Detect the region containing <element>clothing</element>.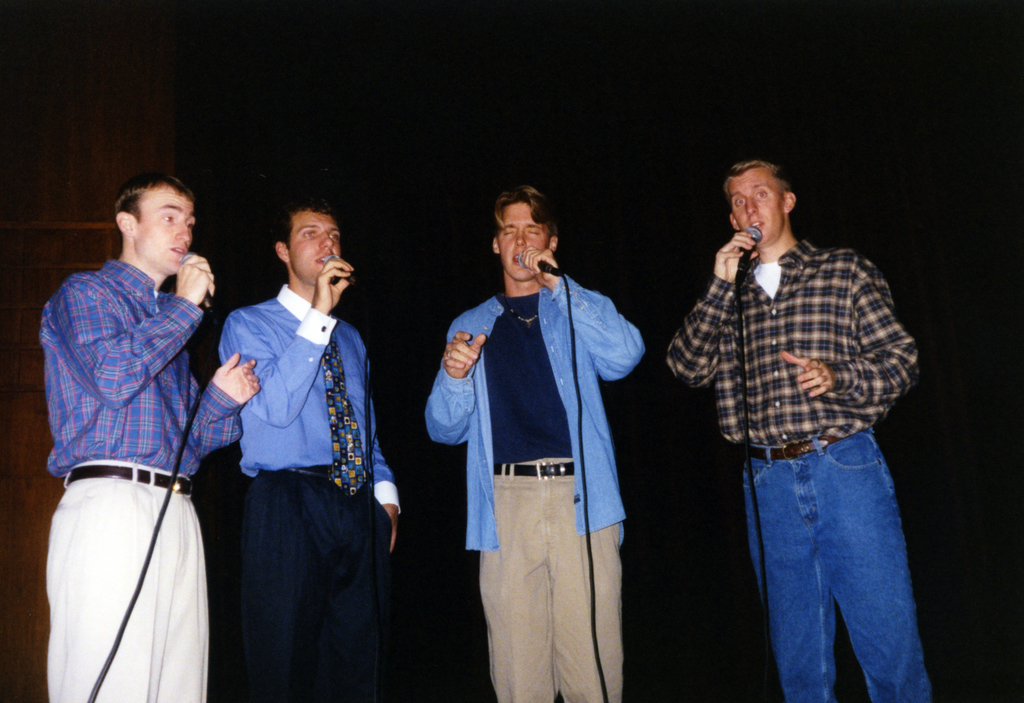
51,245,236,702.
